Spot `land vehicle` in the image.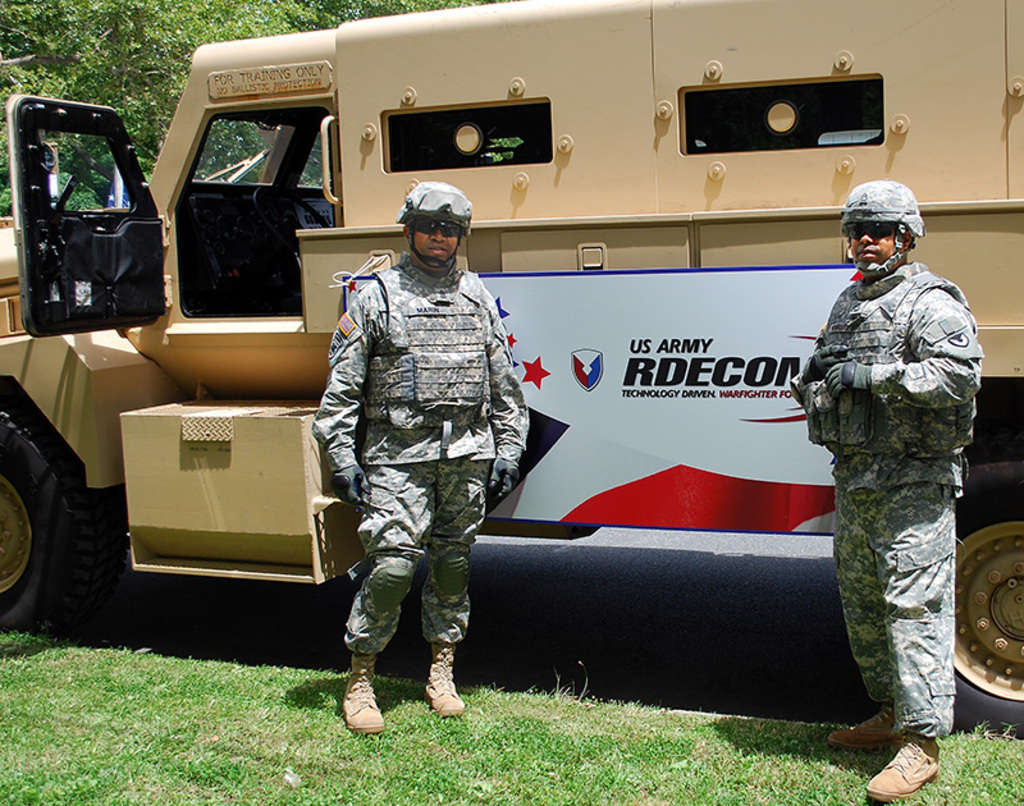
`land vehicle` found at left=31, top=67, right=993, bottom=693.
